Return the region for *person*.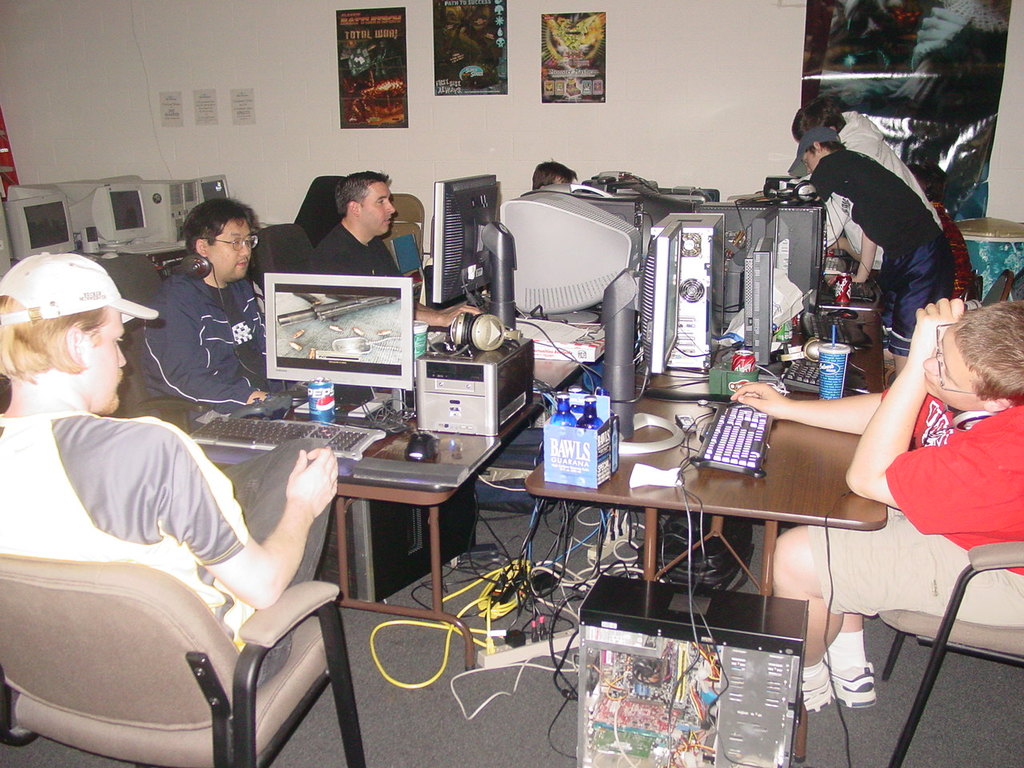
select_region(727, 308, 1023, 710).
